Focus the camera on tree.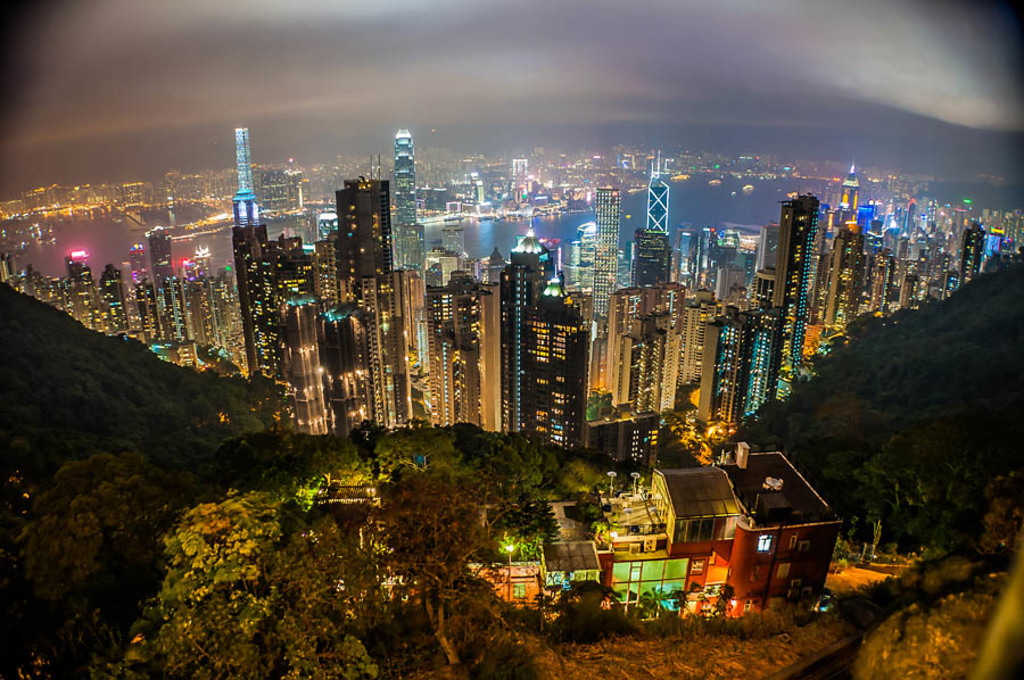
Focus region: Rect(839, 308, 886, 342).
